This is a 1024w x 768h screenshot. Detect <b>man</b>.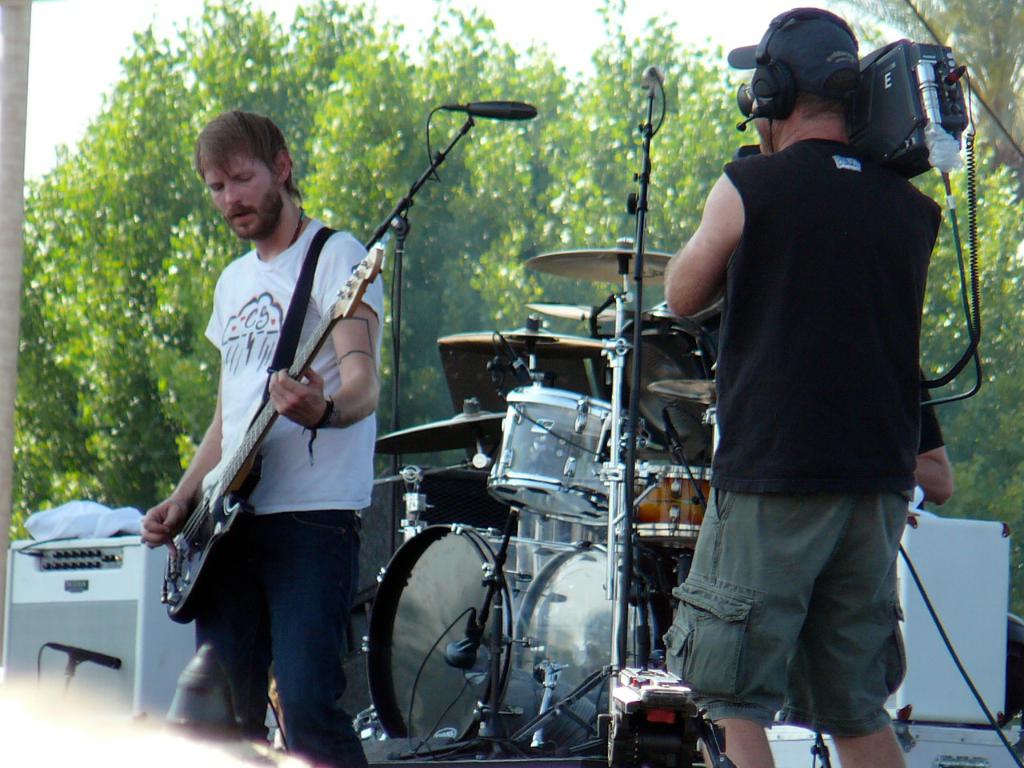
bbox=(141, 109, 385, 767).
